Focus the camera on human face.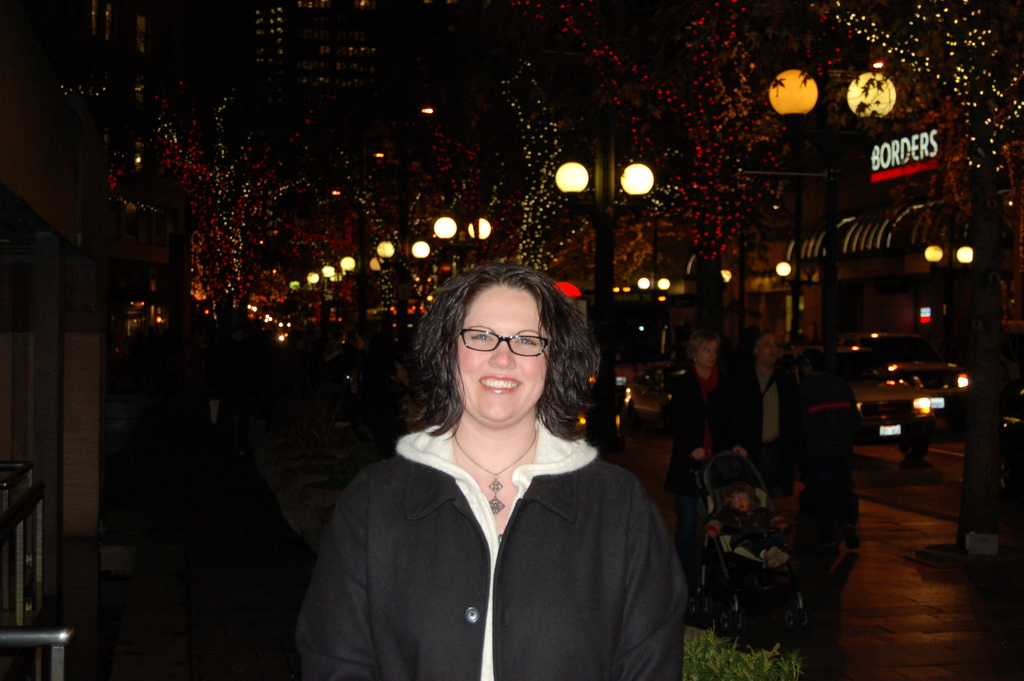
Focus region: (left=454, top=283, right=547, bottom=423).
